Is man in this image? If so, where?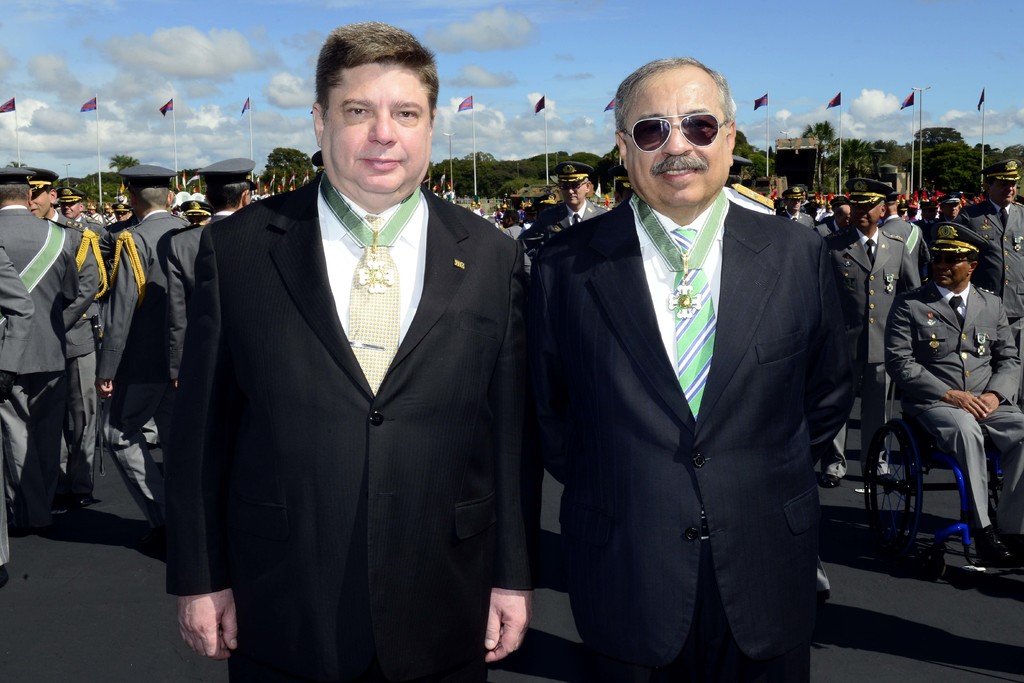
Yes, at [left=173, top=21, right=541, bottom=682].
